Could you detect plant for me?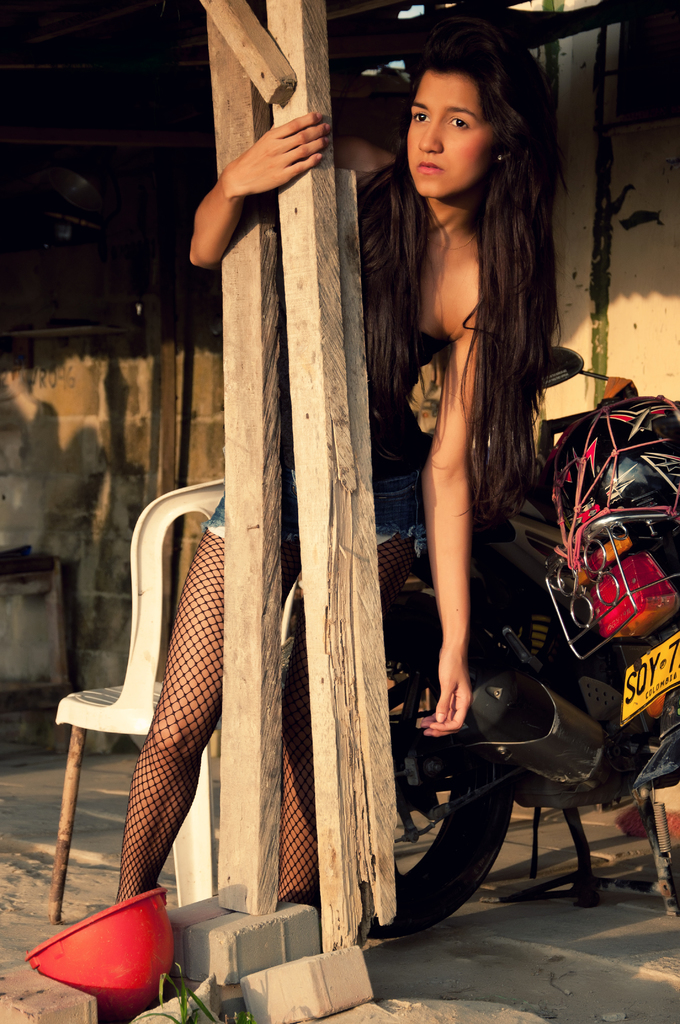
Detection result: box(138, 959, 224, 1023).
